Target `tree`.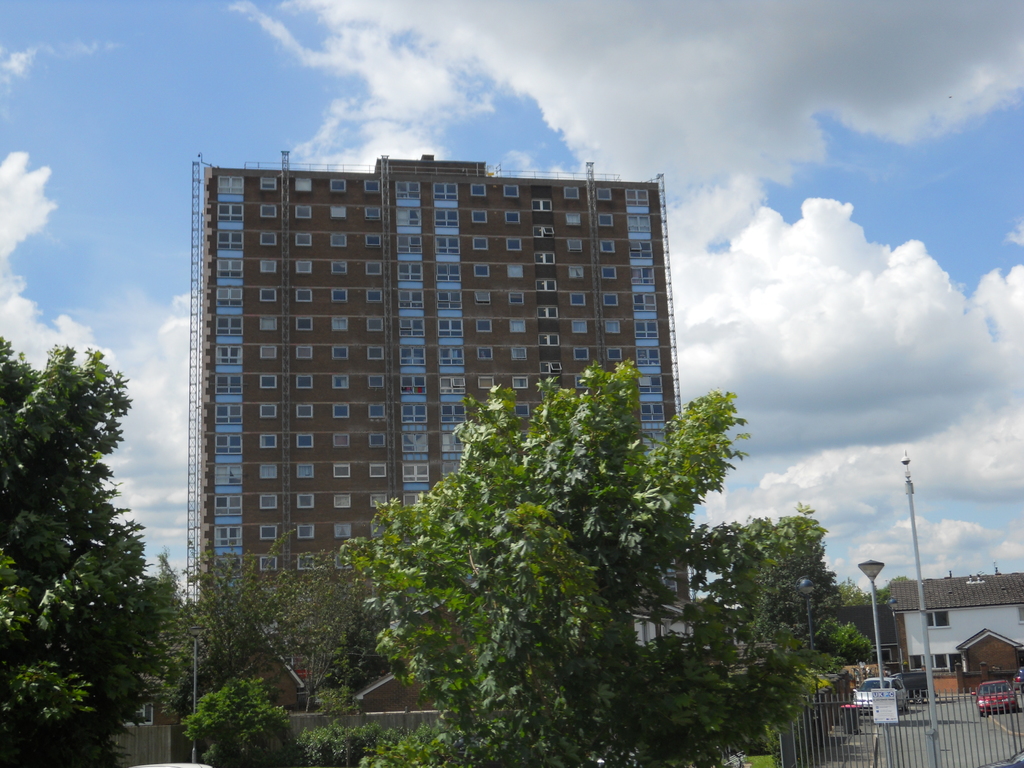
Target region: bbox=[355, 362, 797, 765].
